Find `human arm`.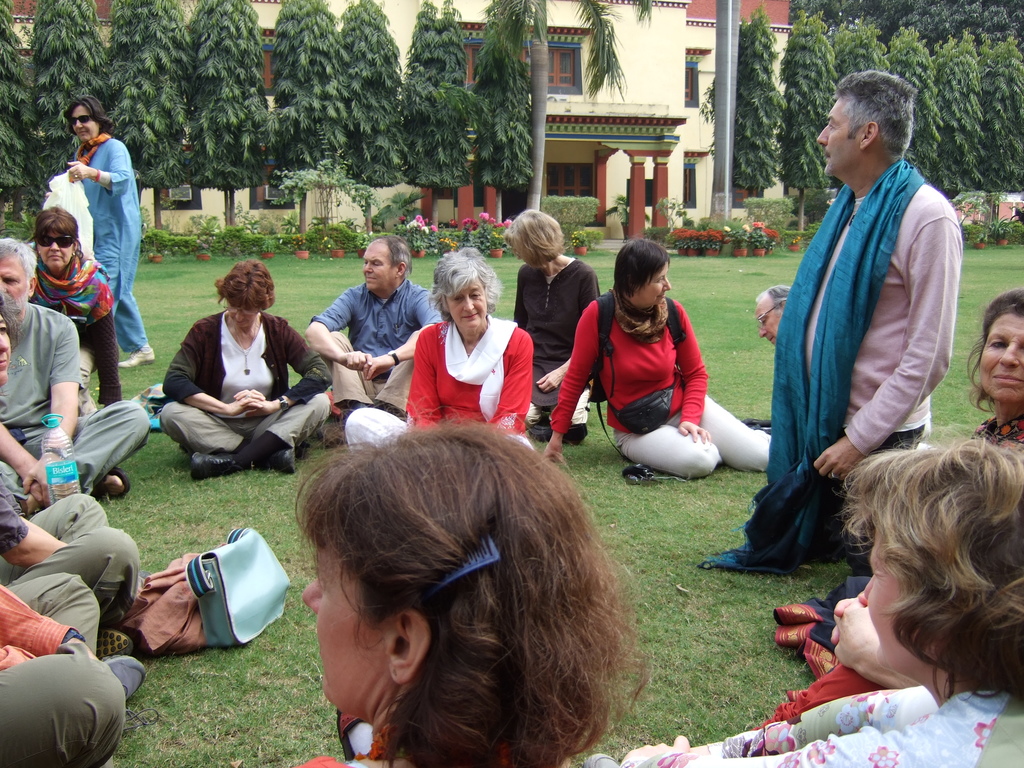
<box>20,319,86,505</box>.
